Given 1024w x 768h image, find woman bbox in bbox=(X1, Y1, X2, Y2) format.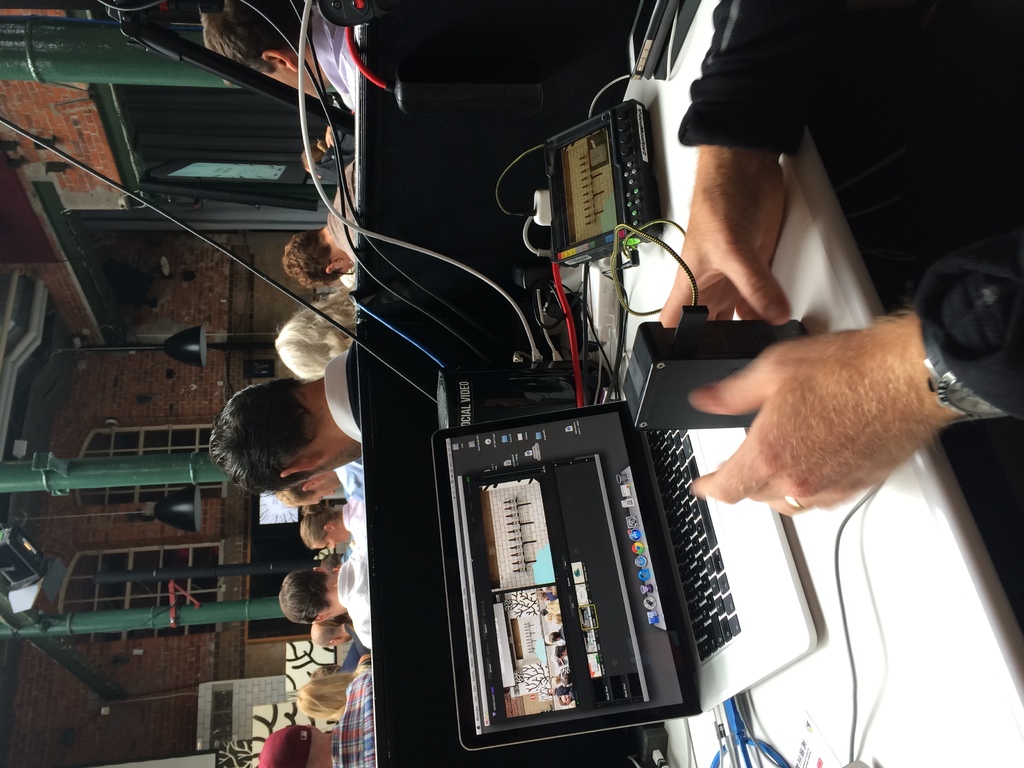
bbox=(297, 656, 376, 723).
